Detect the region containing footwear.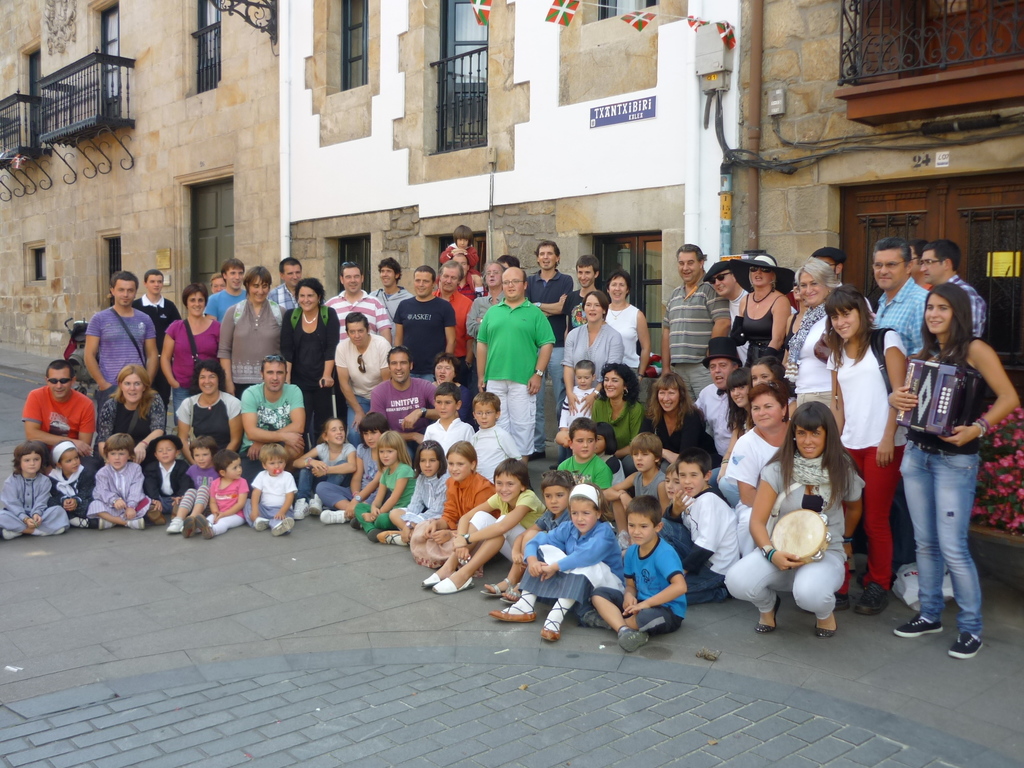
box=[834, 586, 858, 609].
